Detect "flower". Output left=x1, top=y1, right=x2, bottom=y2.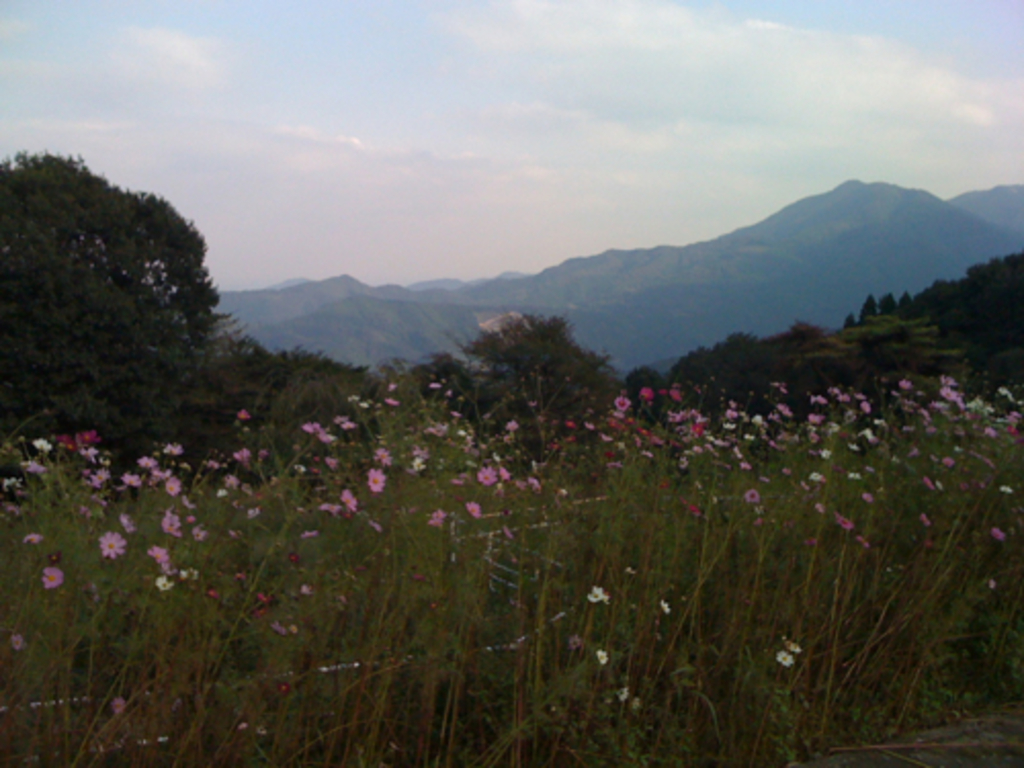
left=463, top=500, right=485, bottom=518.
